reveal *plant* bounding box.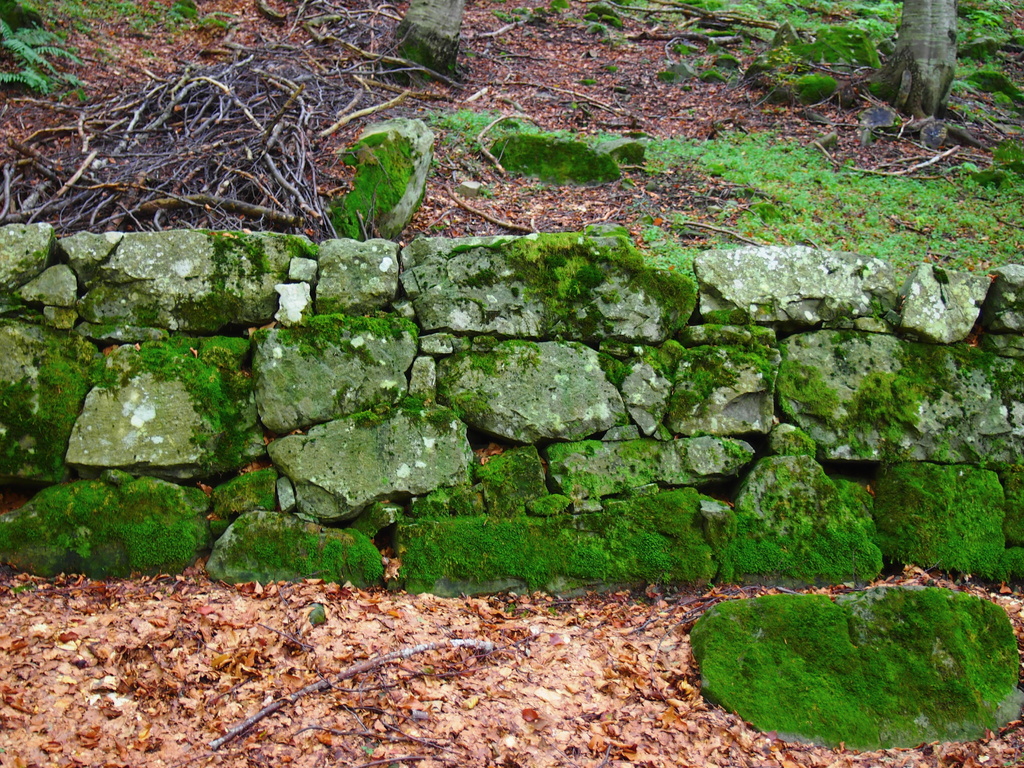
Revealed: region(429, 103, 505, 161).
